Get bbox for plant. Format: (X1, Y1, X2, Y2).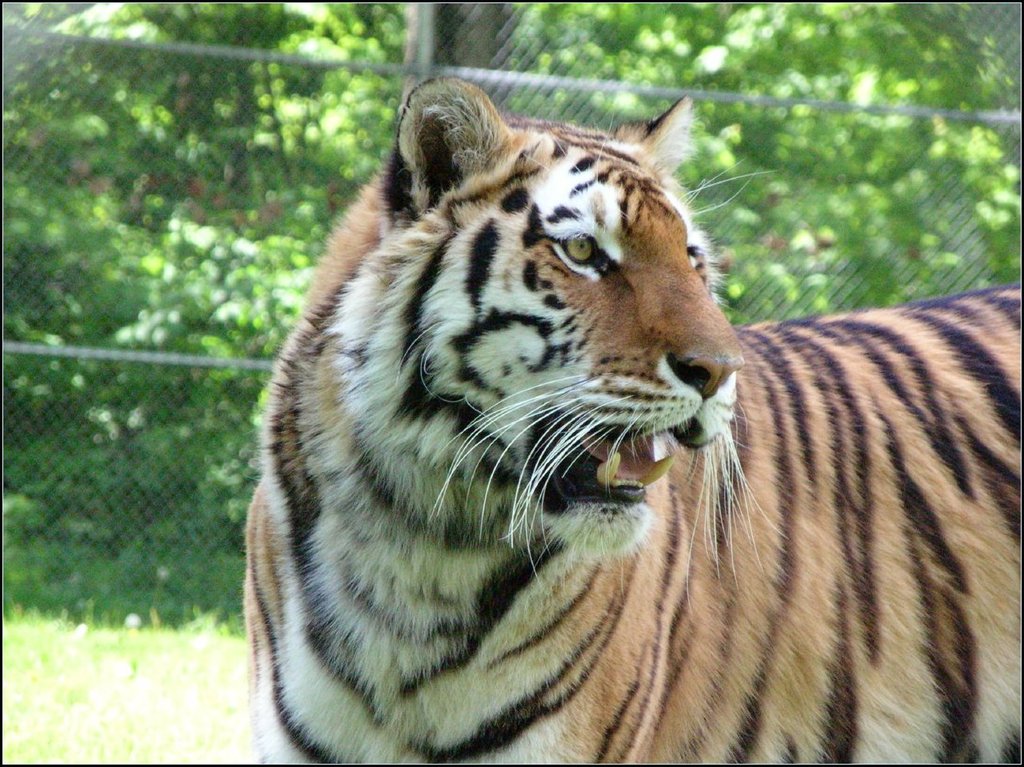
(3, 484, 266, 761).
